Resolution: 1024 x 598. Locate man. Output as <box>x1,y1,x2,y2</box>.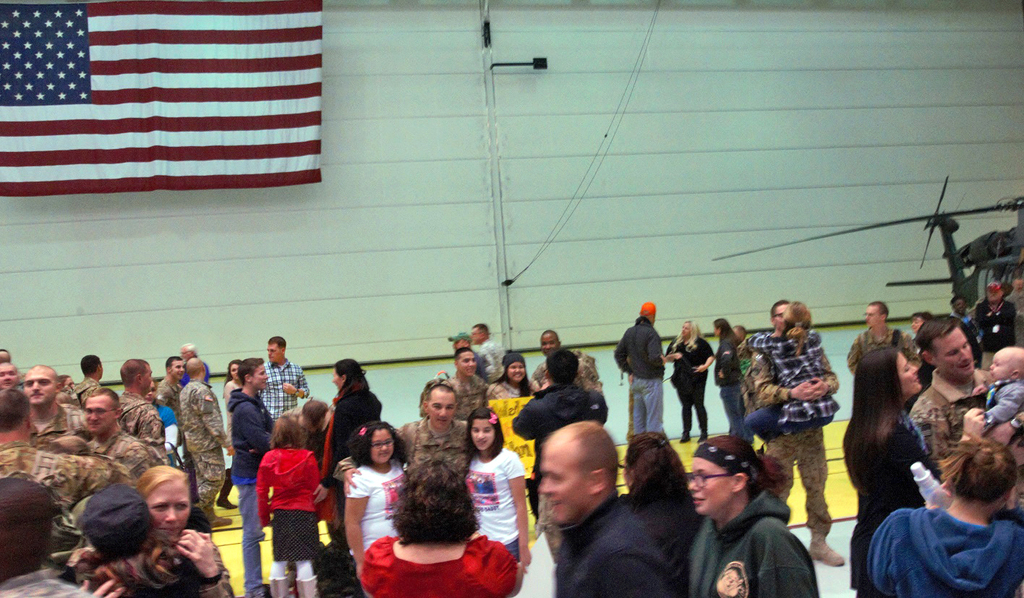
<box>953,294,981,338</box>.
